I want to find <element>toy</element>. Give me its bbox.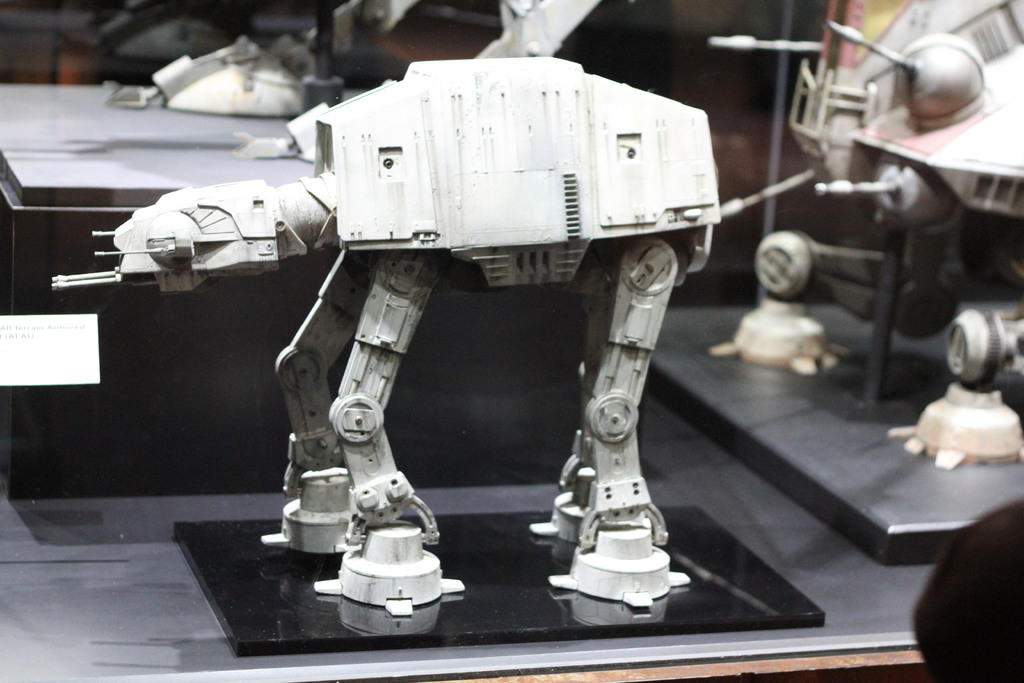
detection(45, 47, 728, 618).
